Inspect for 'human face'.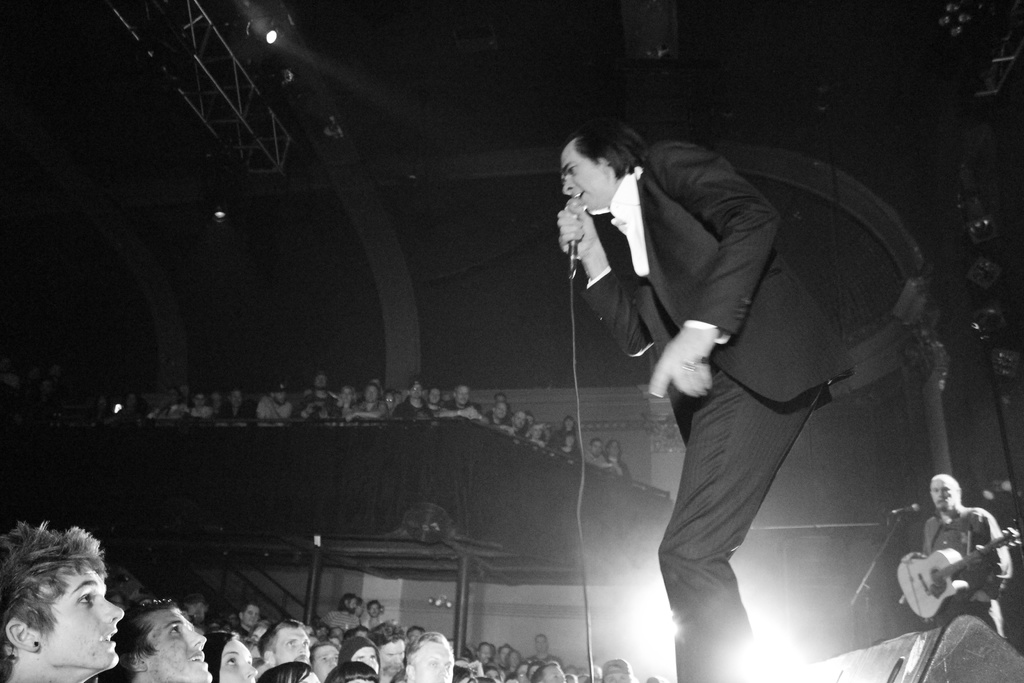
Inspection: [31, 565, 127, 677].
